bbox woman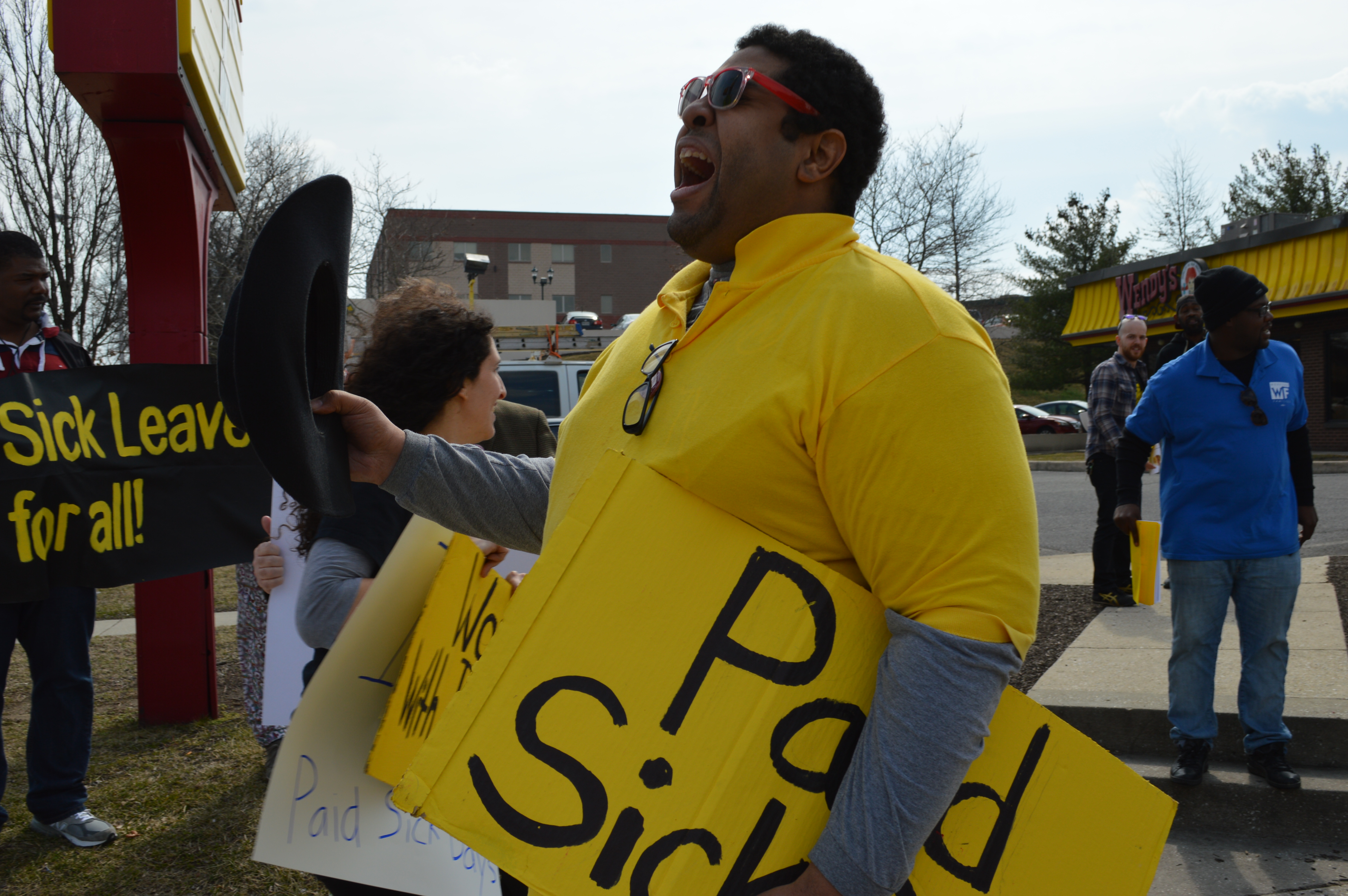
select_region(87, 87, 150, 197)
